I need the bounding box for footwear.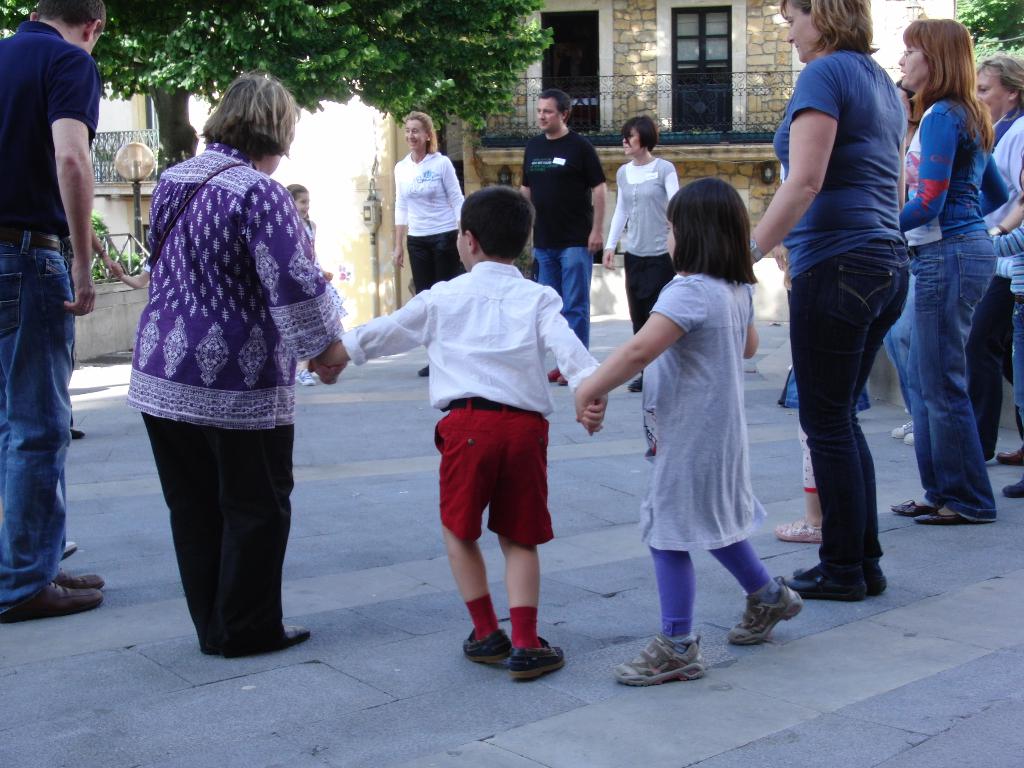
Here it is: x1=556 y1=373 x2=567 y2=386.
